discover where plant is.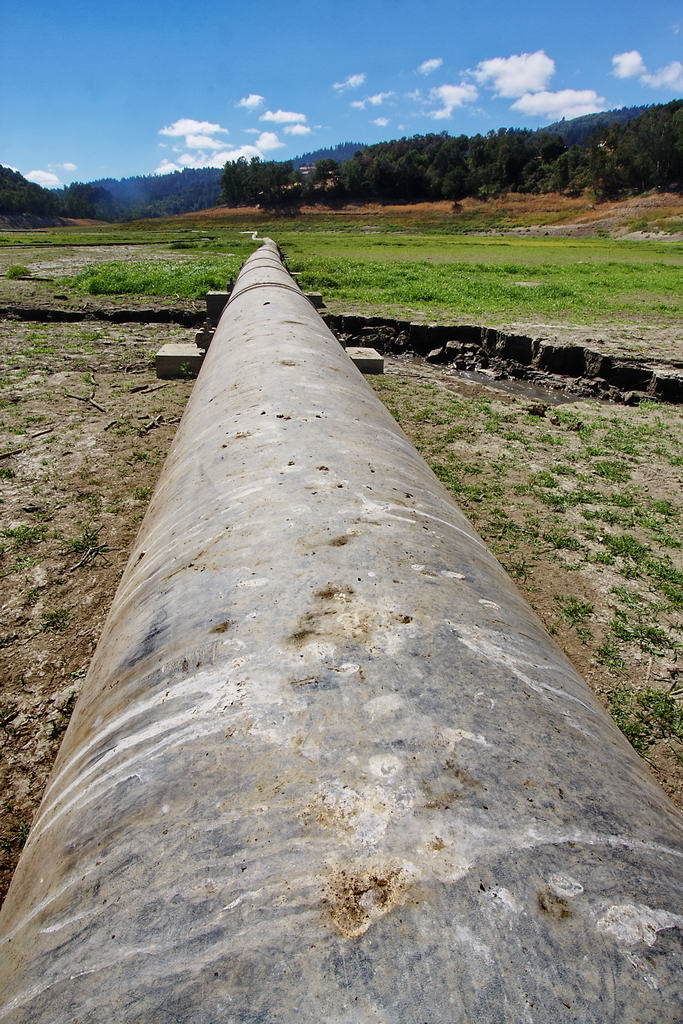
Discovered at 8/520/43/549.
